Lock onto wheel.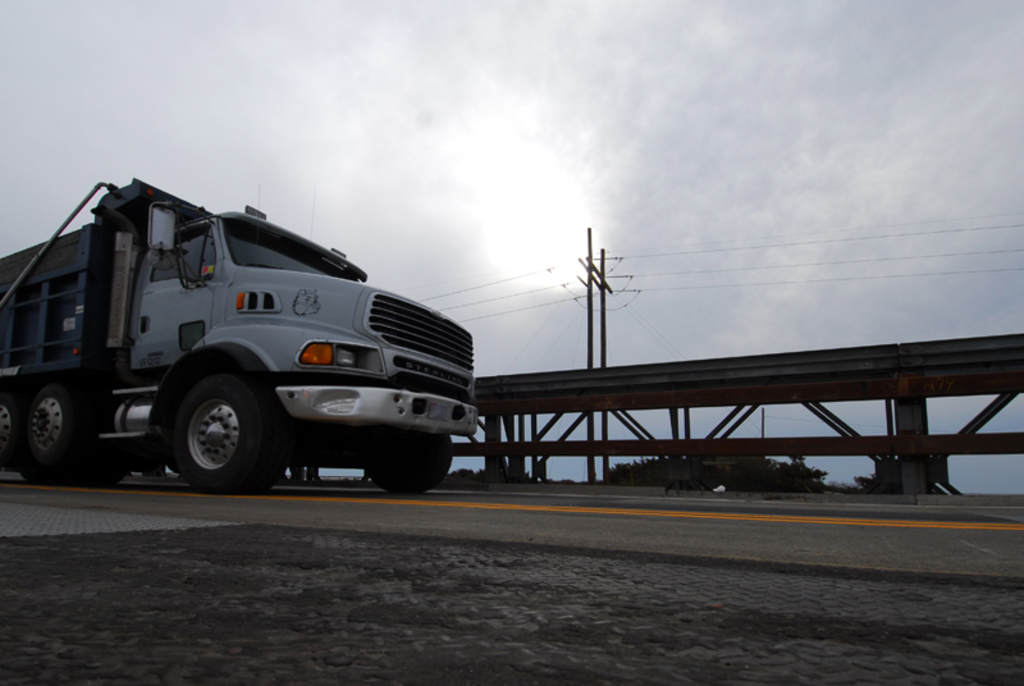
Locked: <box>13,374,84,471</box>.
